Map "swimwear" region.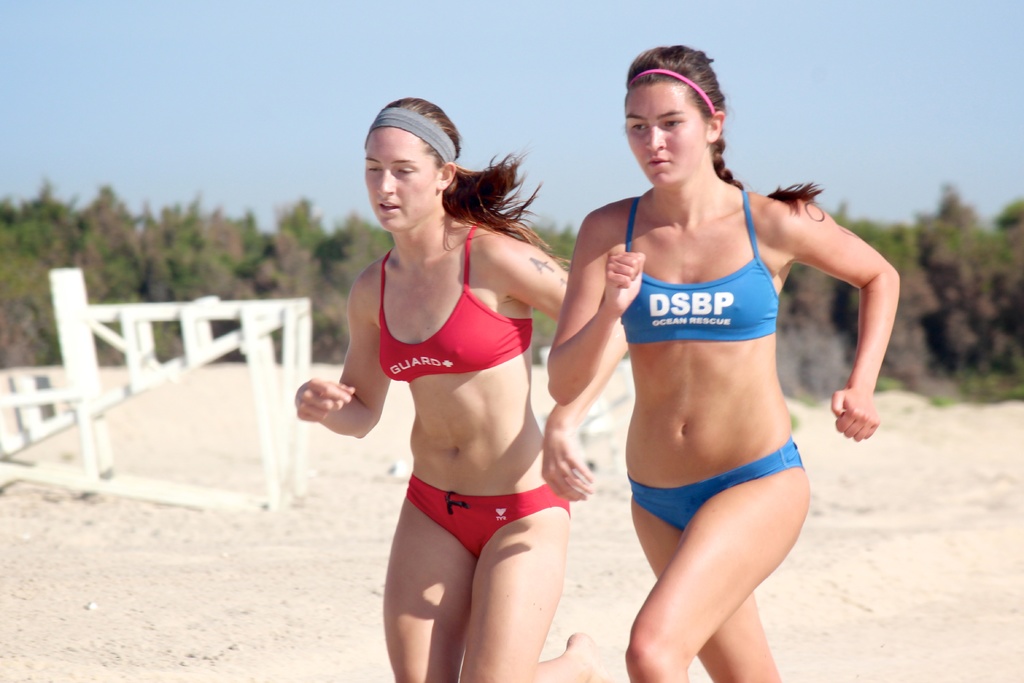
Mapped to box=[626, 435, 804, 532].
